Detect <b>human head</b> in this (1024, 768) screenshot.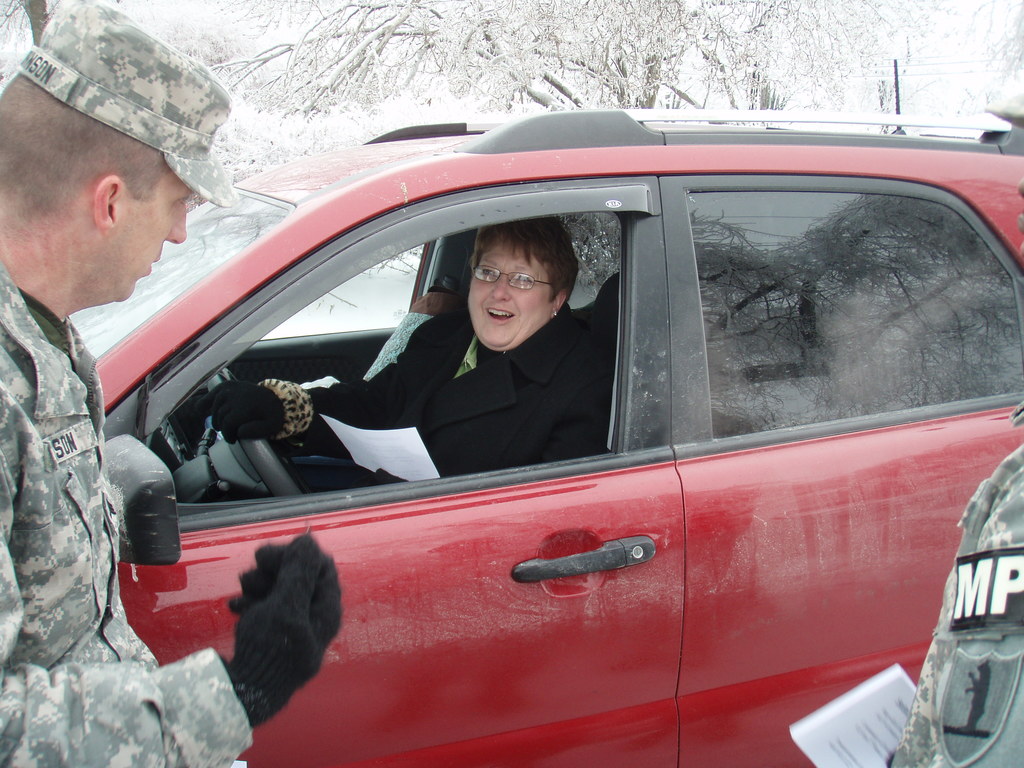
Detection: {"x1": 461, "y1": 214, "x2": 588, "y2": 353}.
